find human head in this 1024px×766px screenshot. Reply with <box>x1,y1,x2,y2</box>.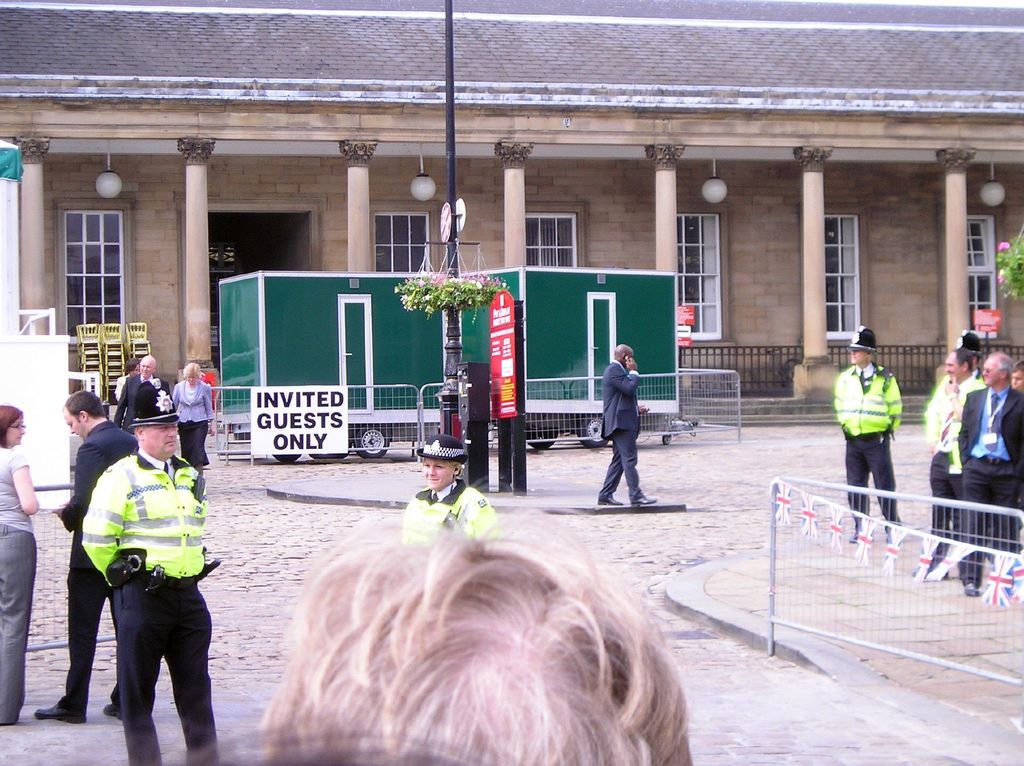
<box>424,436,460,488</box>.
